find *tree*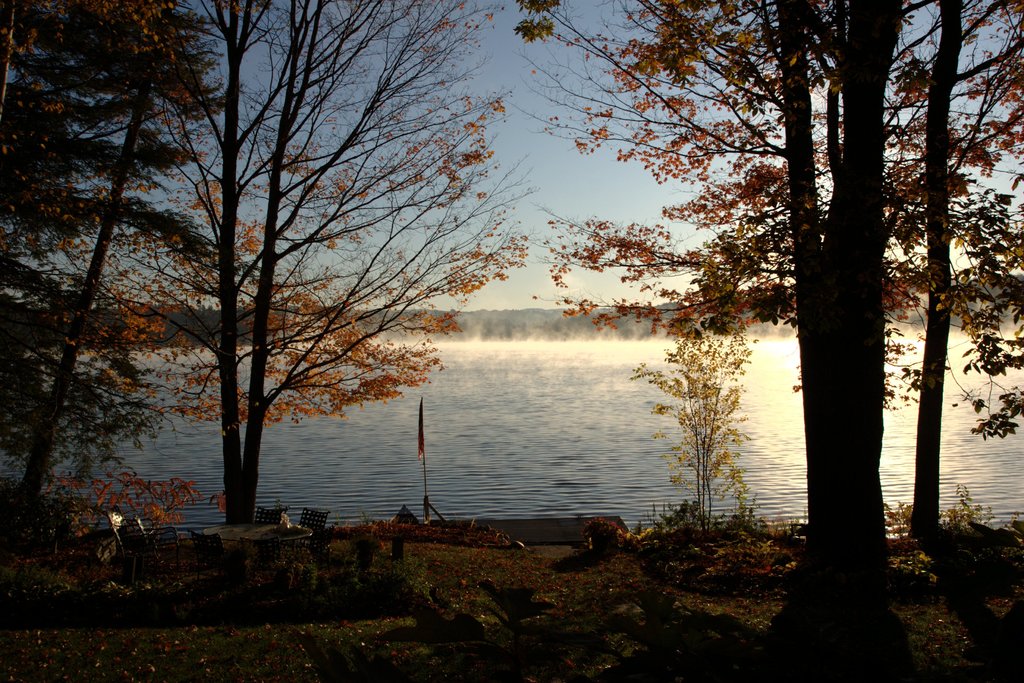
bbox=(506, 0, 1023, 618)
